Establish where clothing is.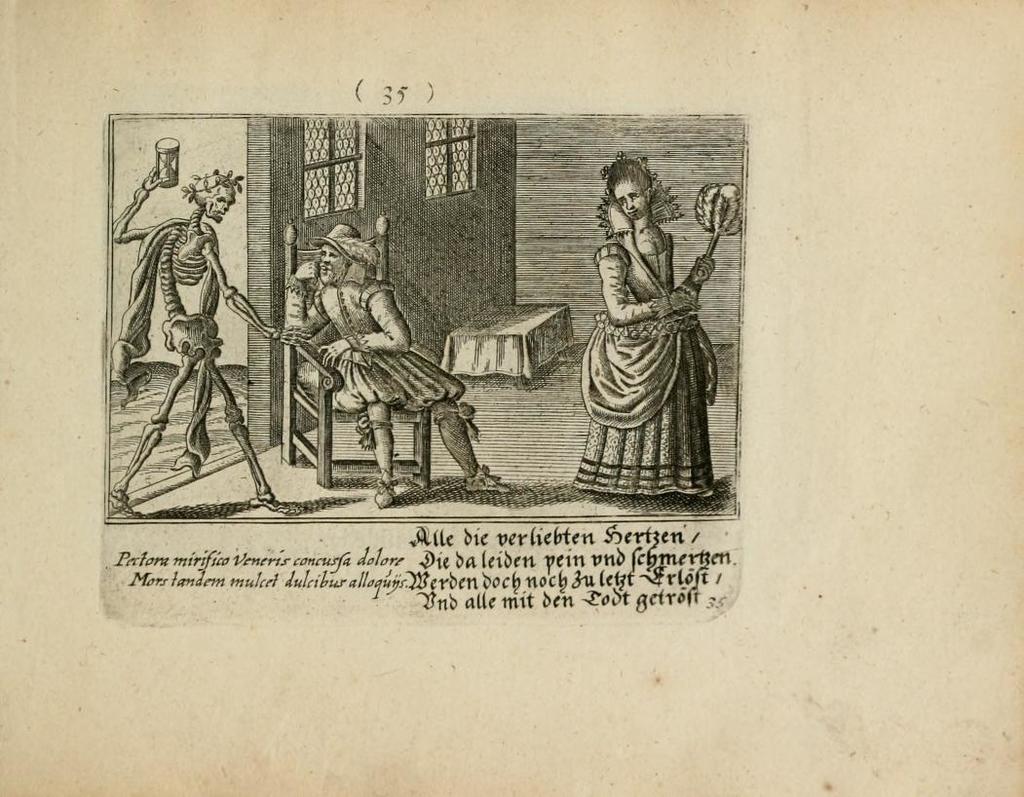
Established at locate(99, 217, 215, 383).
